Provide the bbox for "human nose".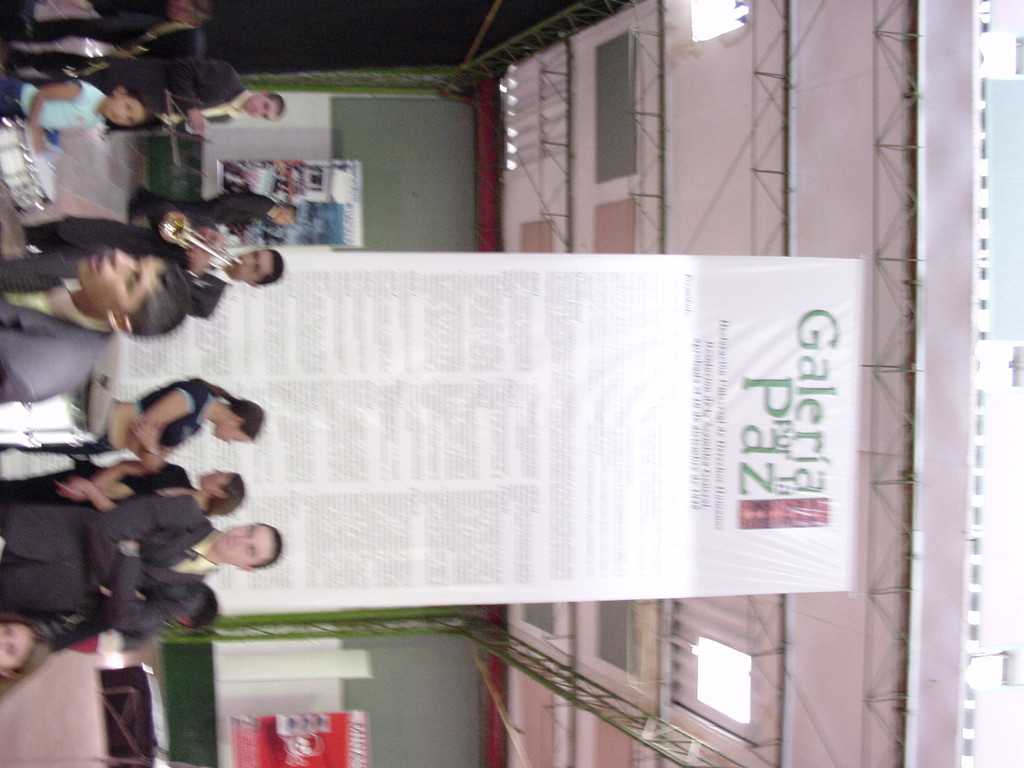
box(239, 254, 255, 264).
